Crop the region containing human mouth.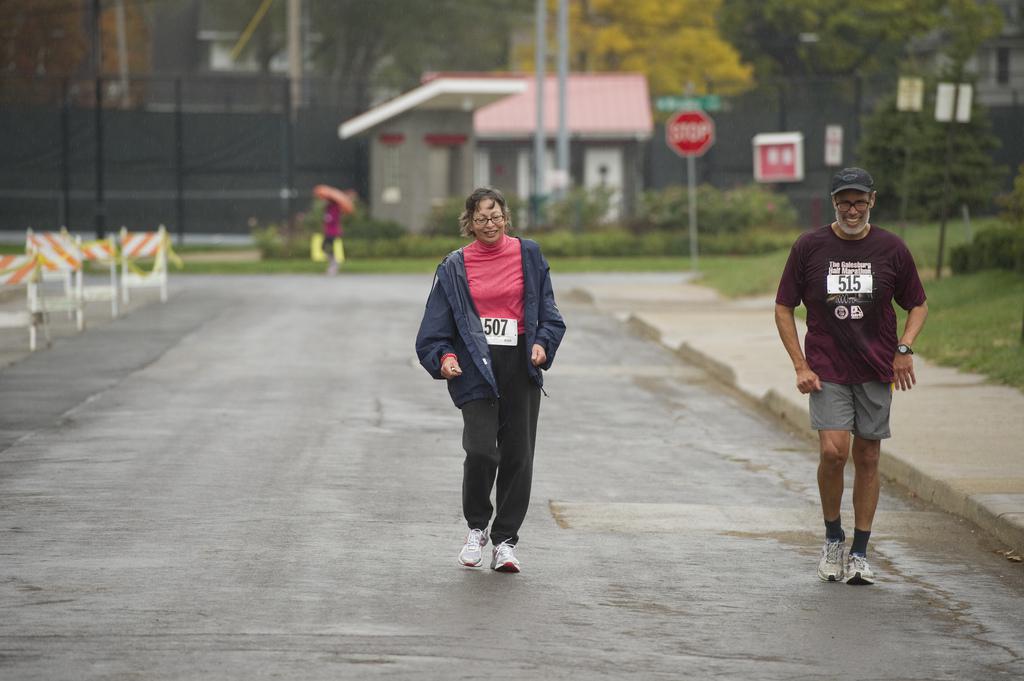
Crop region: <box>485,229,499,237</box>.
